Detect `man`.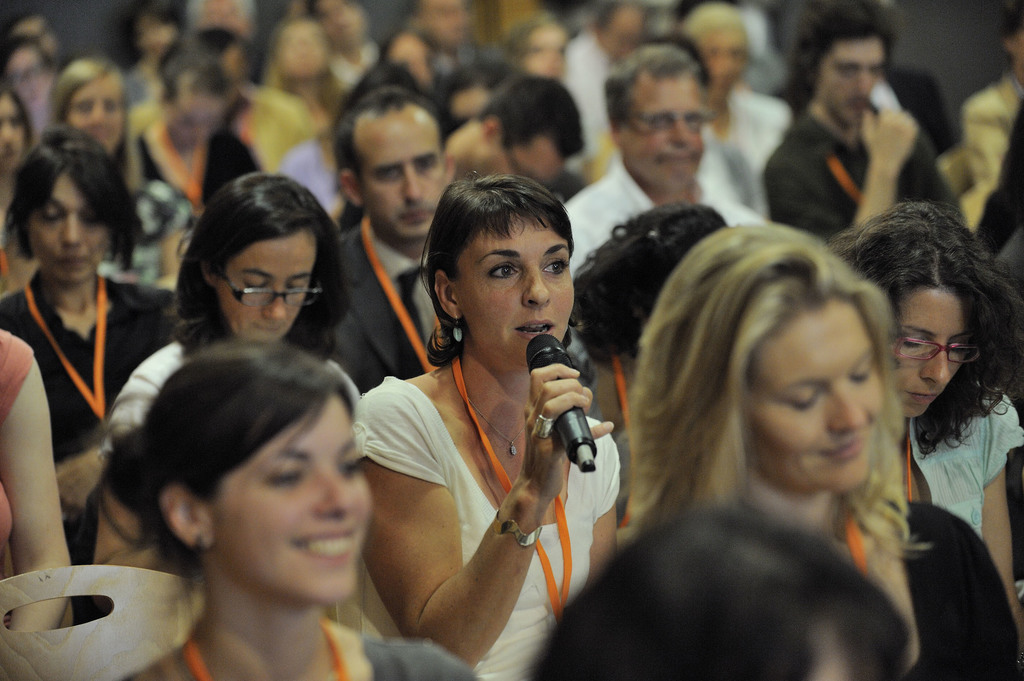
Detected at BBox(132, 49, 268, 229).
